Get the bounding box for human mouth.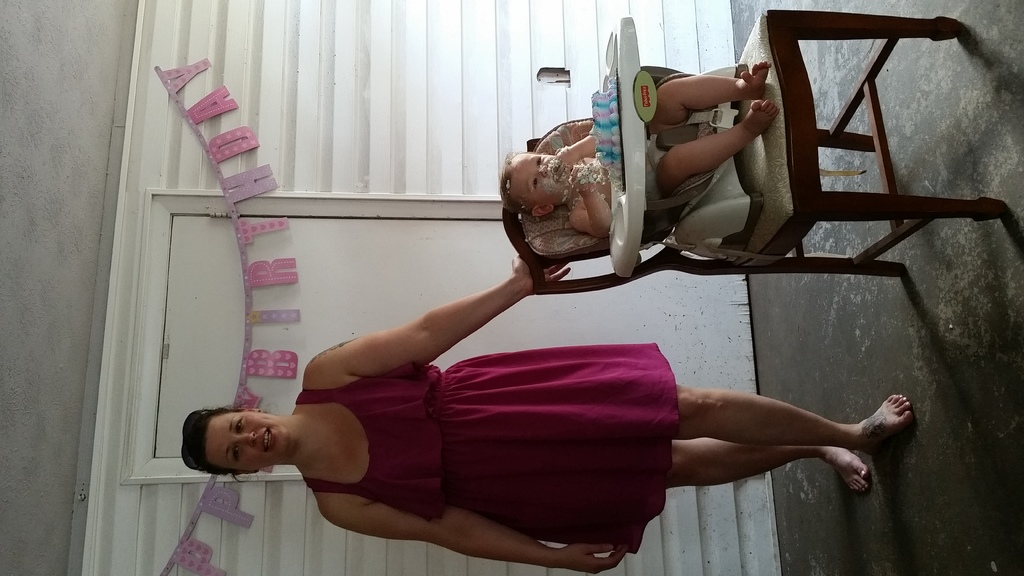
detection(261, 428, 278, 452).
